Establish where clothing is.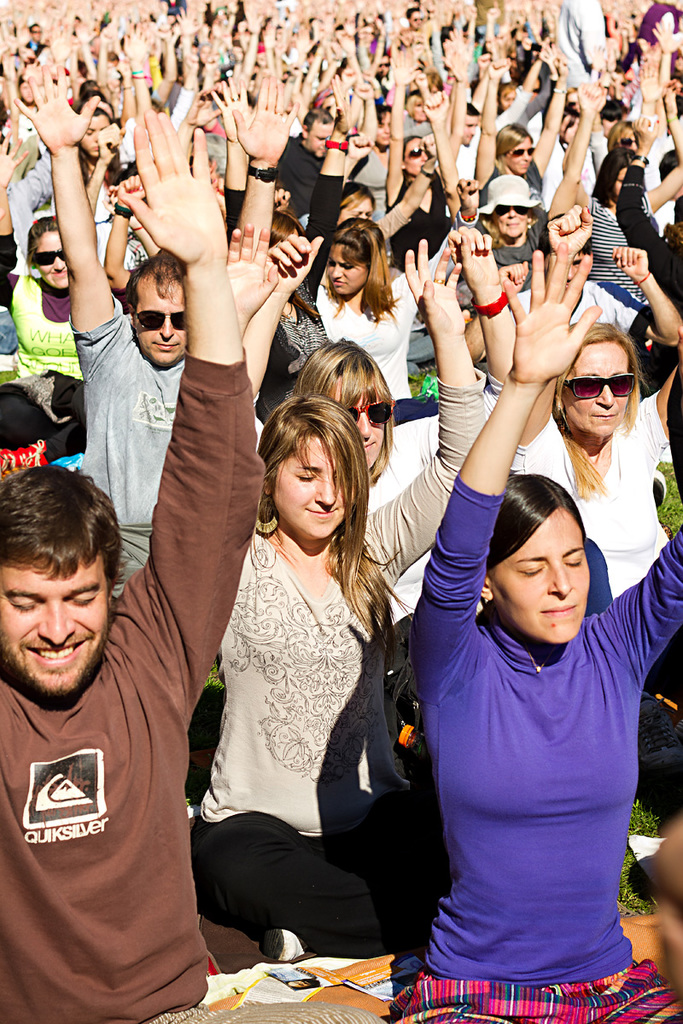
Established at bbox=[348, 146, 388, 225].
